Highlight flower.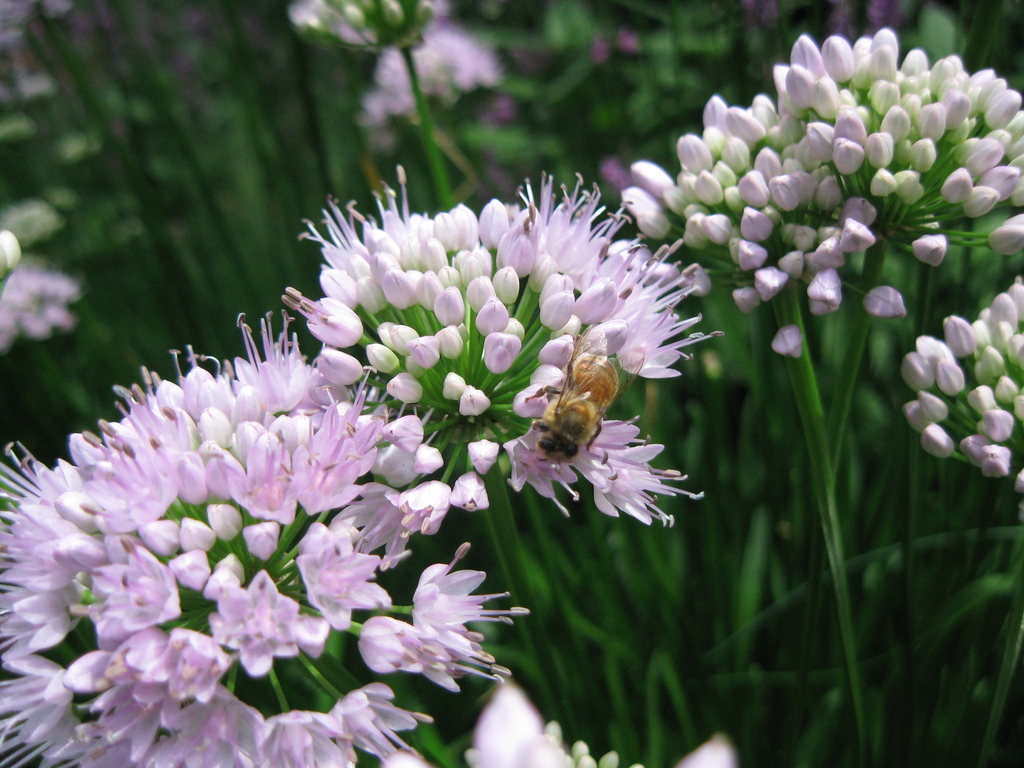
Highlighted region: {"x1": 676, "y1": 730, "x2": 731, "y2": 767}.
